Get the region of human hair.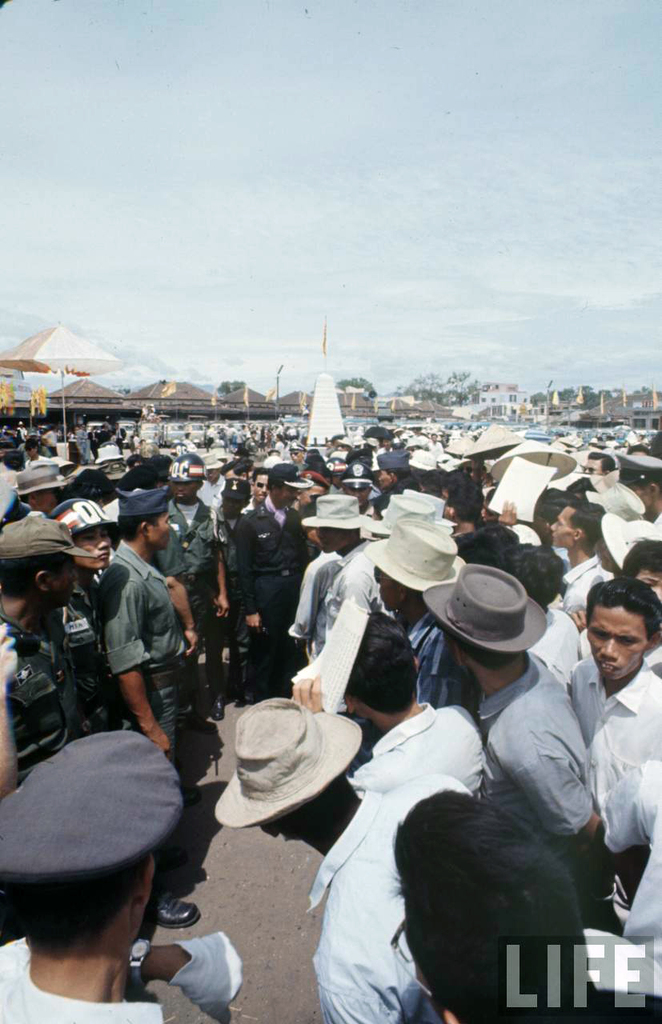
rect(345, 609, 415, 716).
